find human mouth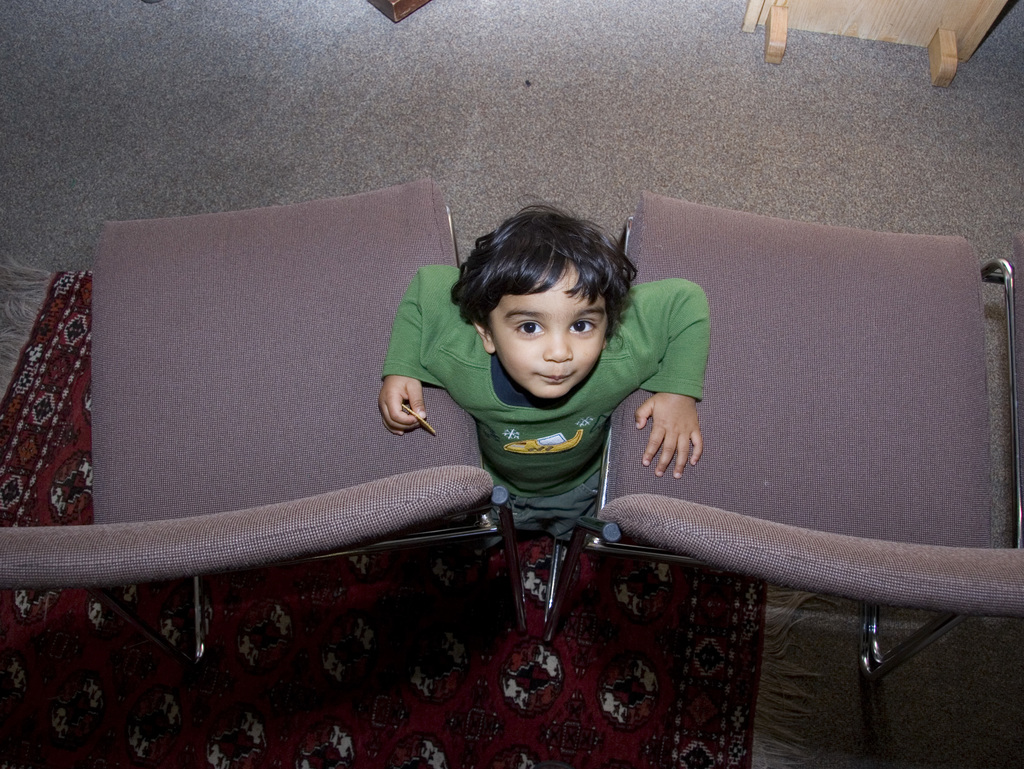
pyautogui.locateOnScreen(535, 374, 578, 380)
